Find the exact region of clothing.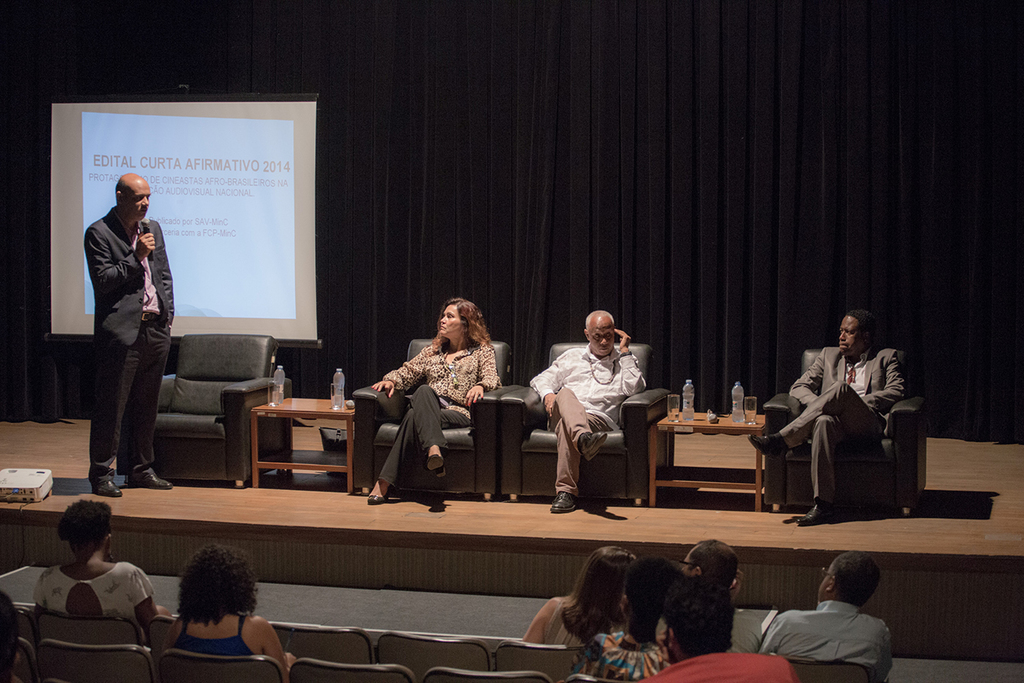
Exact region: locate(753, 597, 894, 670).
